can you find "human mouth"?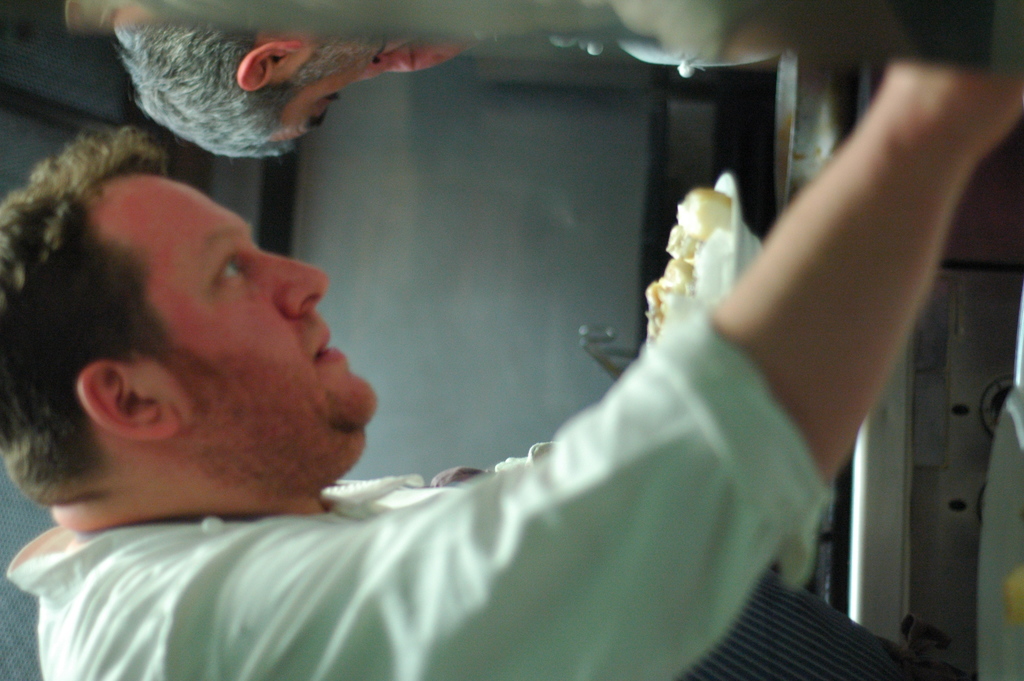
Yes, bounding box: rect(314, 334, 345, 366).
